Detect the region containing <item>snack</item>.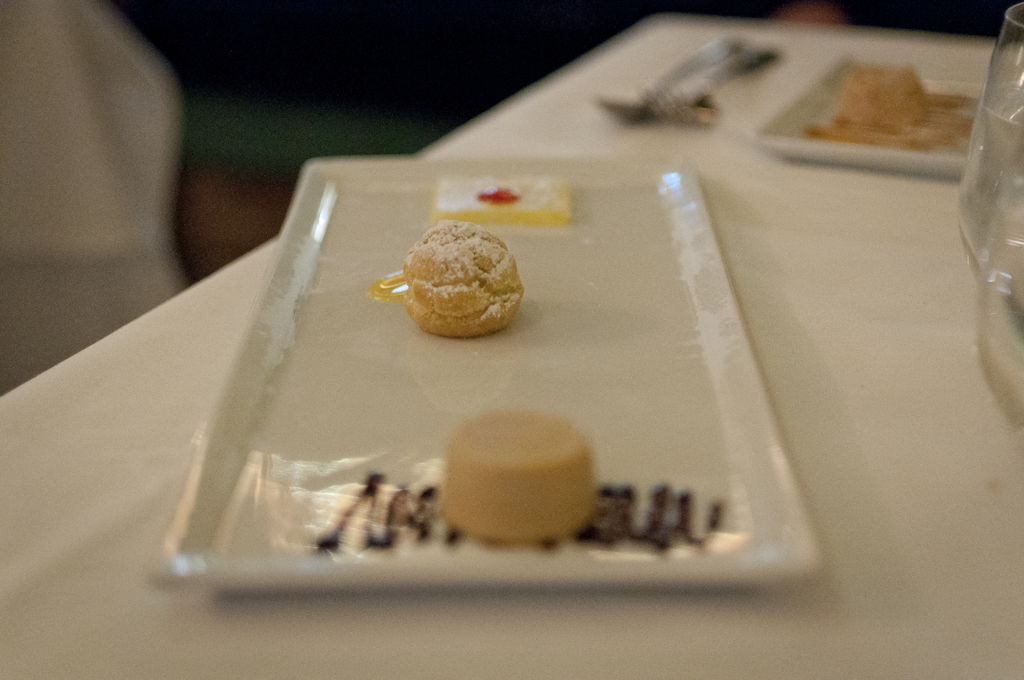
432,177,572,230.
